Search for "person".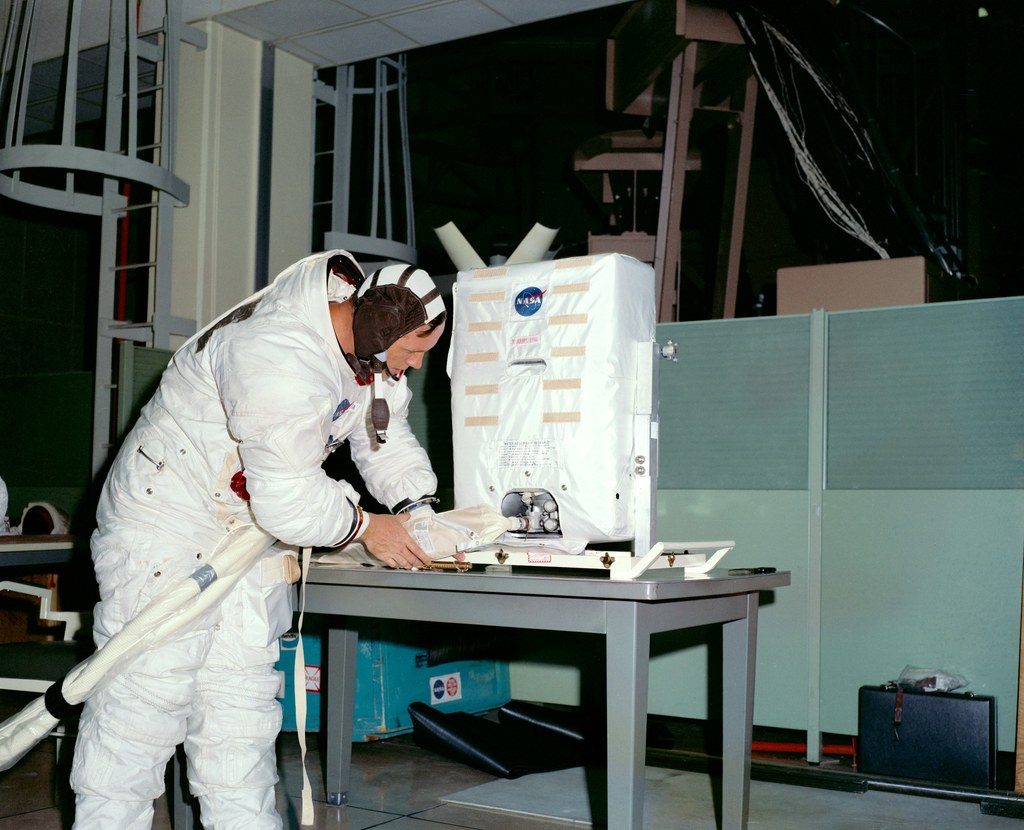
Found at bbox(74, 248, 466, 829).
